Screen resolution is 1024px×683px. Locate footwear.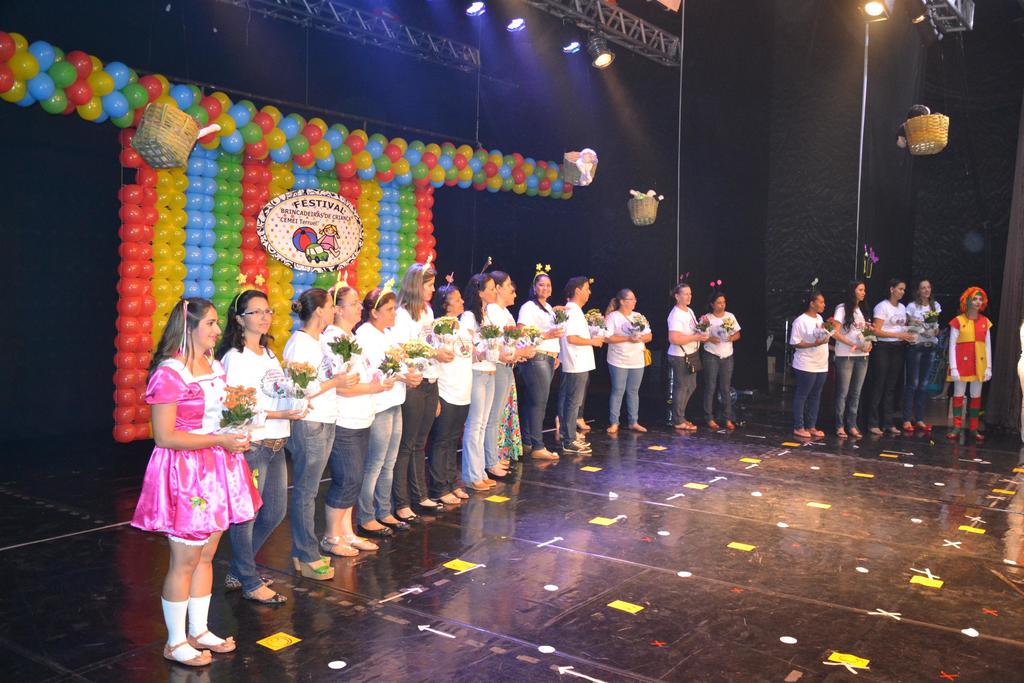
detection(476, 478, 497, 486).
